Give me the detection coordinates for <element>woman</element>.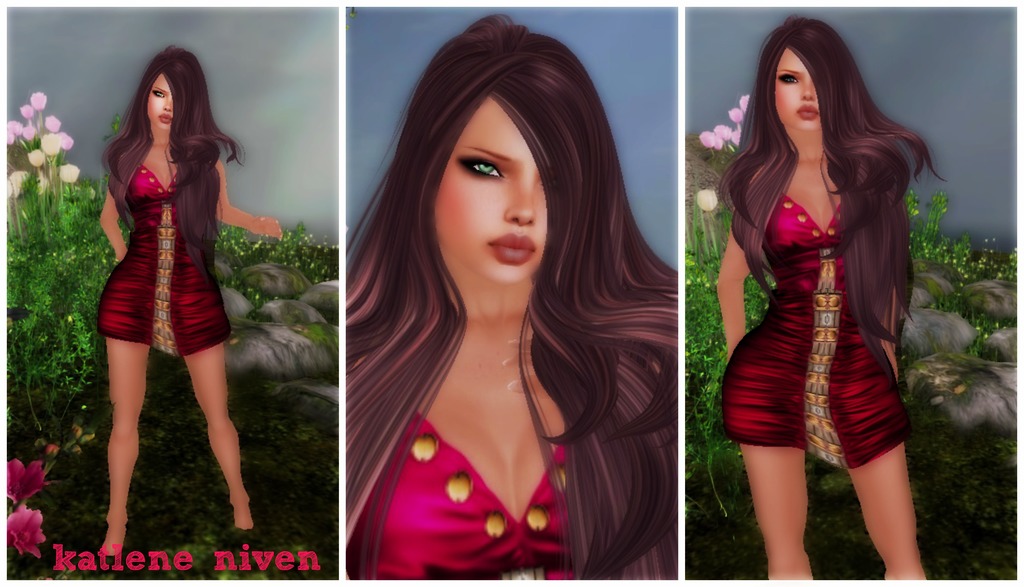
select_region(315, 23, 690, 581).
